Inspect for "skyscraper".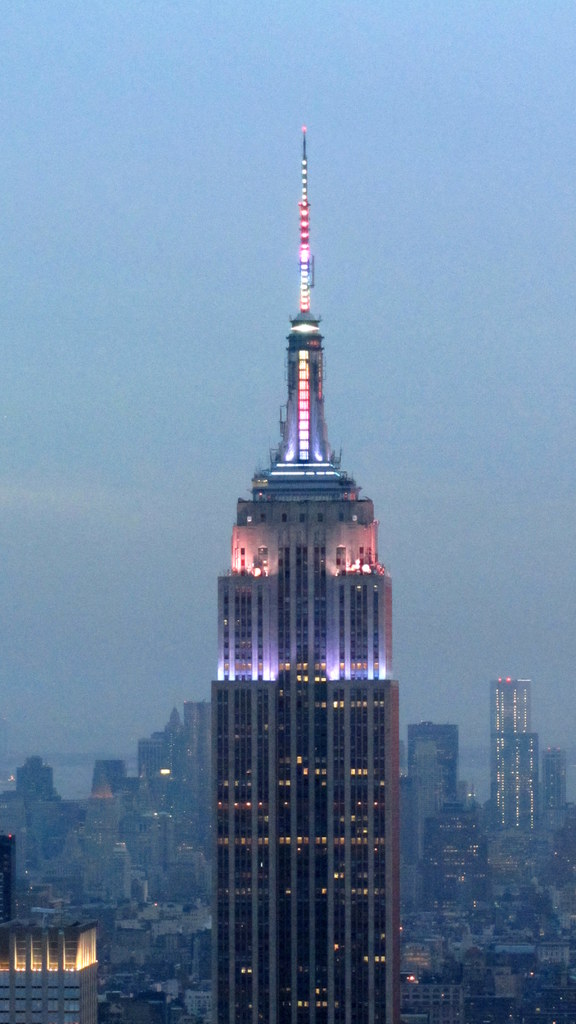
Inspection: crop(208, 118, 401, 1023).
